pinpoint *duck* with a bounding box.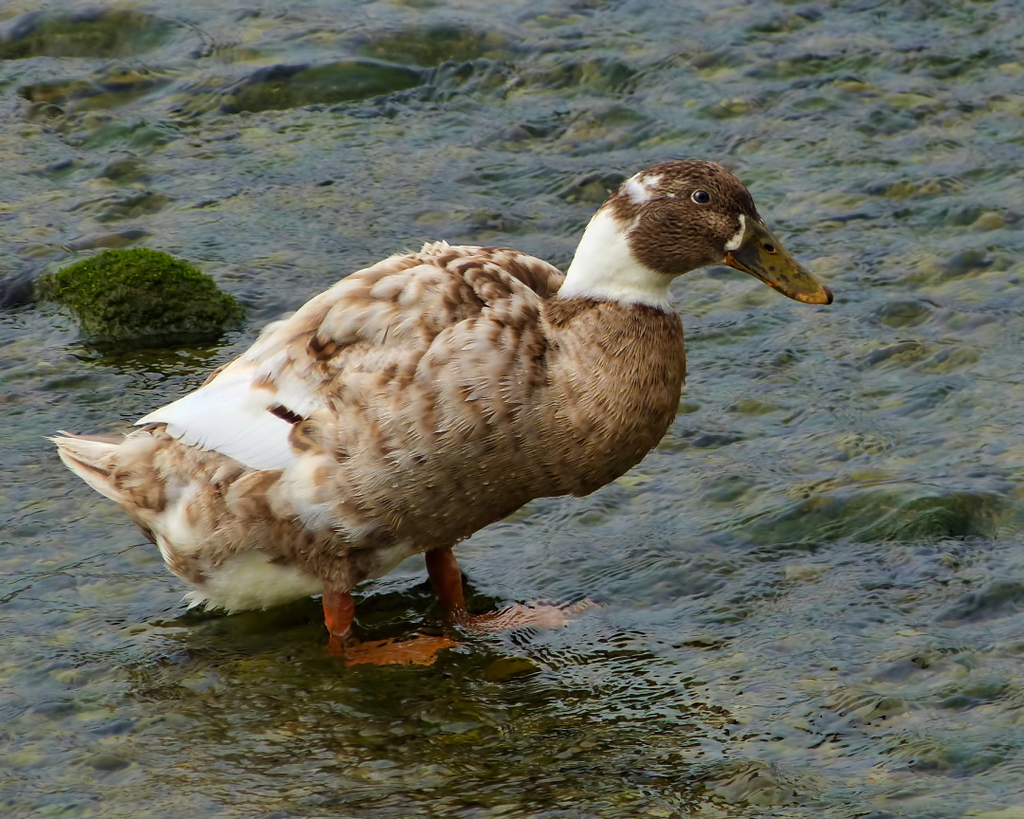
{"left": 48, "top": 167, "right": 822, "bottom": 661}.
